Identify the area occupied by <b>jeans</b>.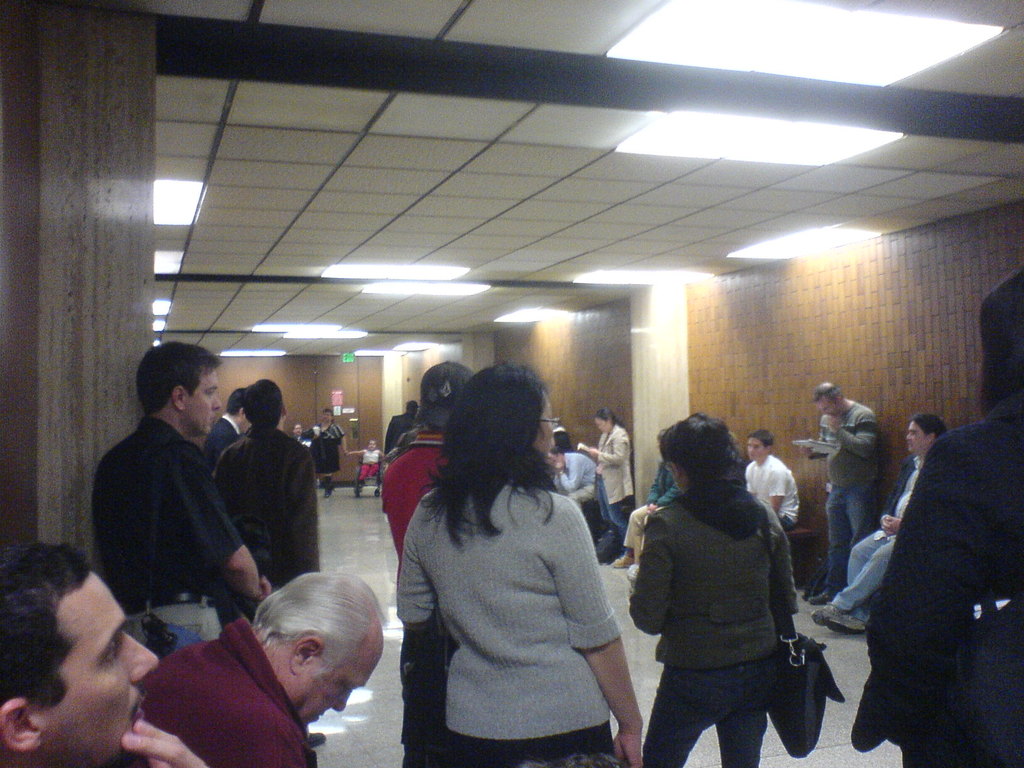
Area: [827,483,877,598].
